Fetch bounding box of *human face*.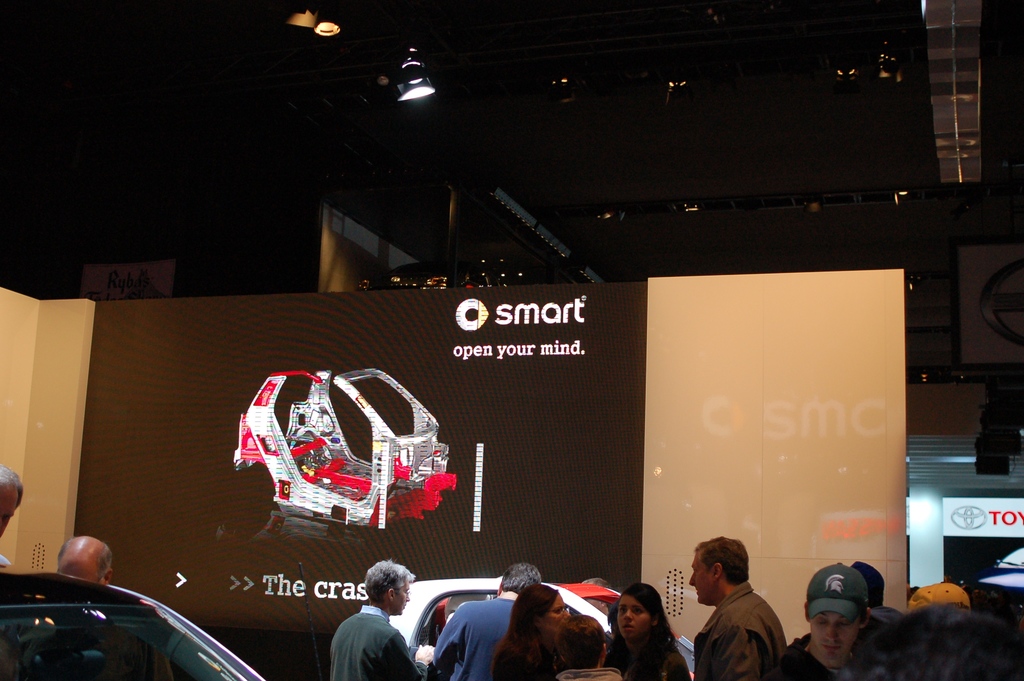
Bbox: (left=543, top=591, right=566, bottom=636).
